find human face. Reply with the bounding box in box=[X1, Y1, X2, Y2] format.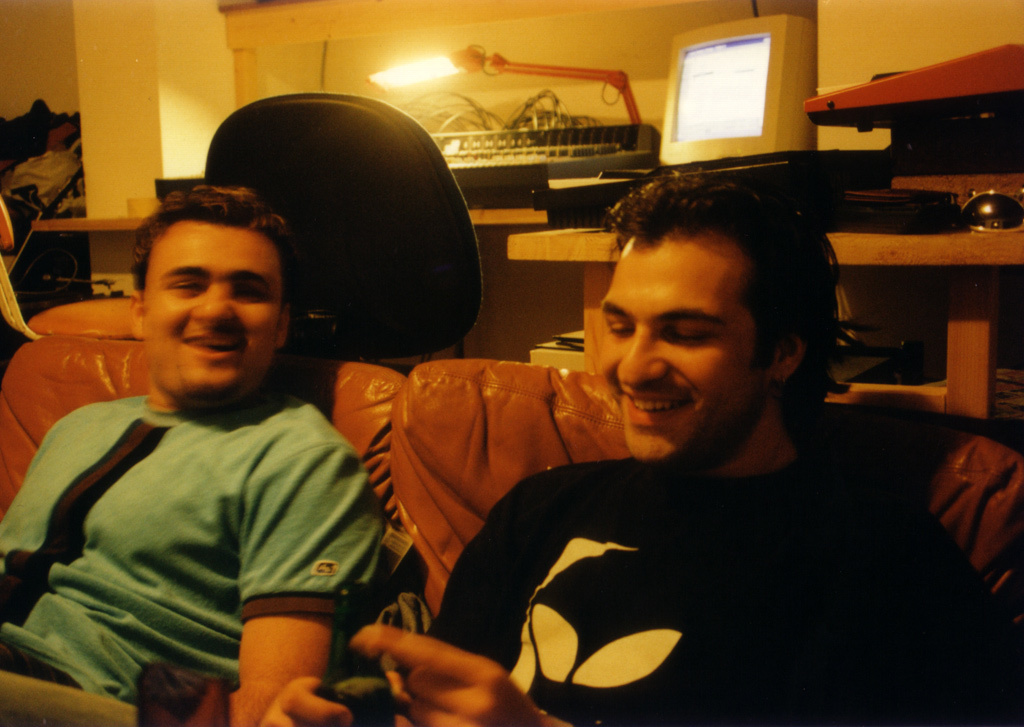
box=[592, 220, 771, 480].
